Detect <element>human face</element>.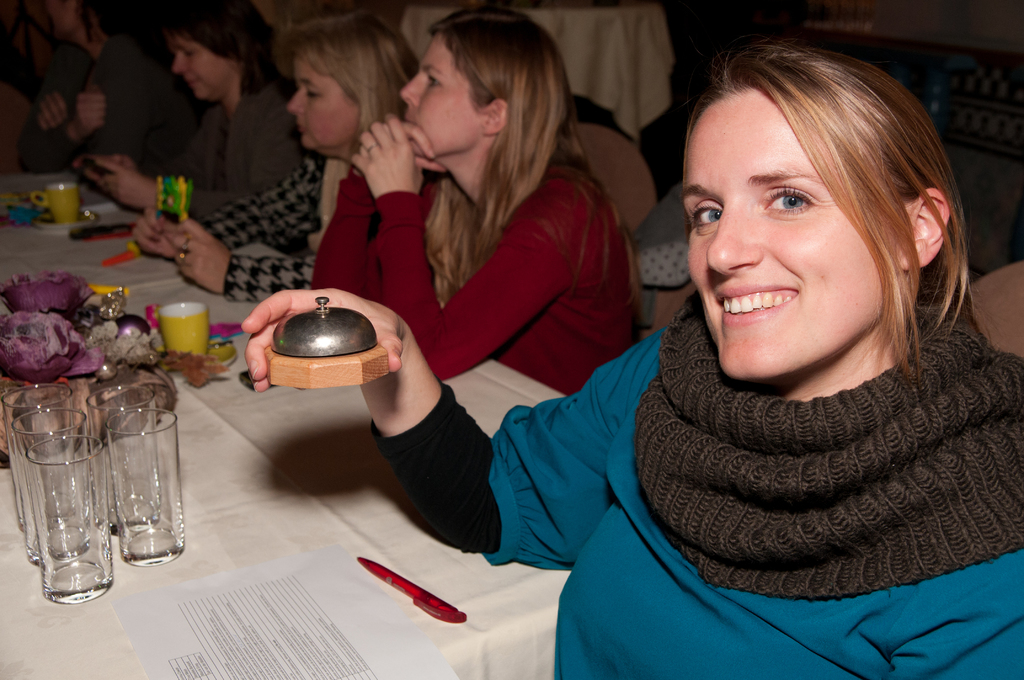
Detected at x1=287, y1=55, x2=357, y2=152.
